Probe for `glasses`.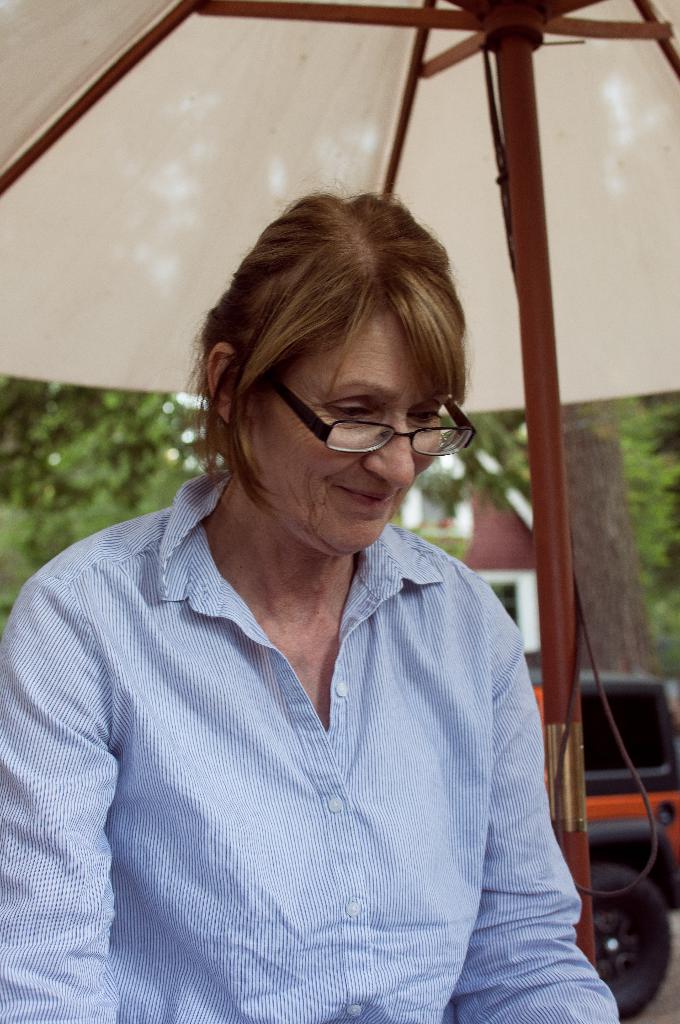
Probe result: <box>264,366,480,457</box>.
